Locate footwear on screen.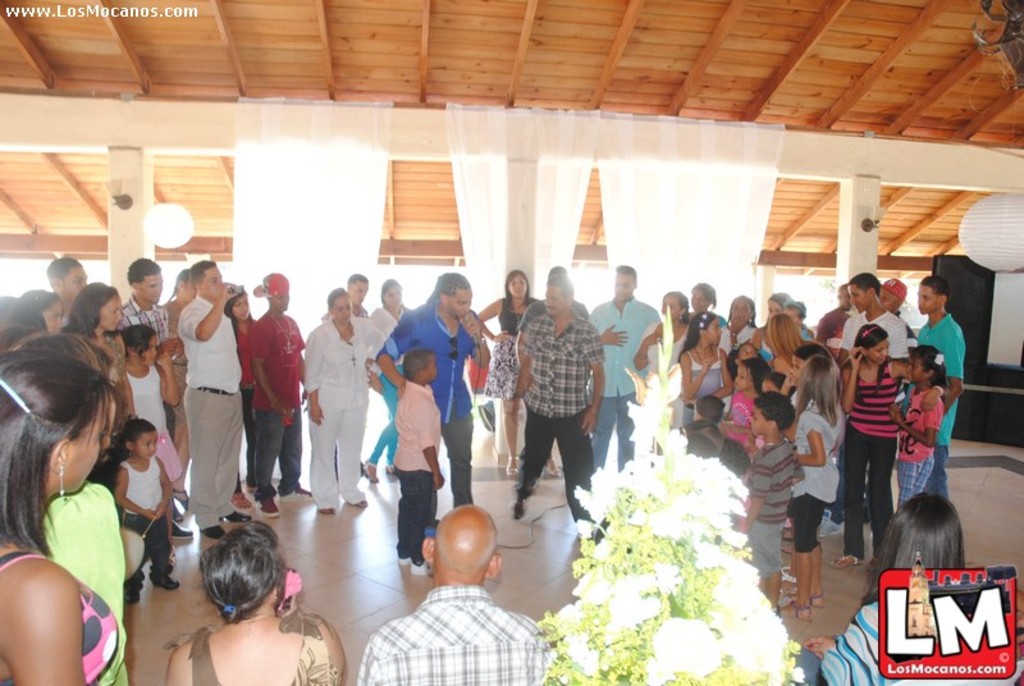
On screen at 170, 522, 191, 538.
